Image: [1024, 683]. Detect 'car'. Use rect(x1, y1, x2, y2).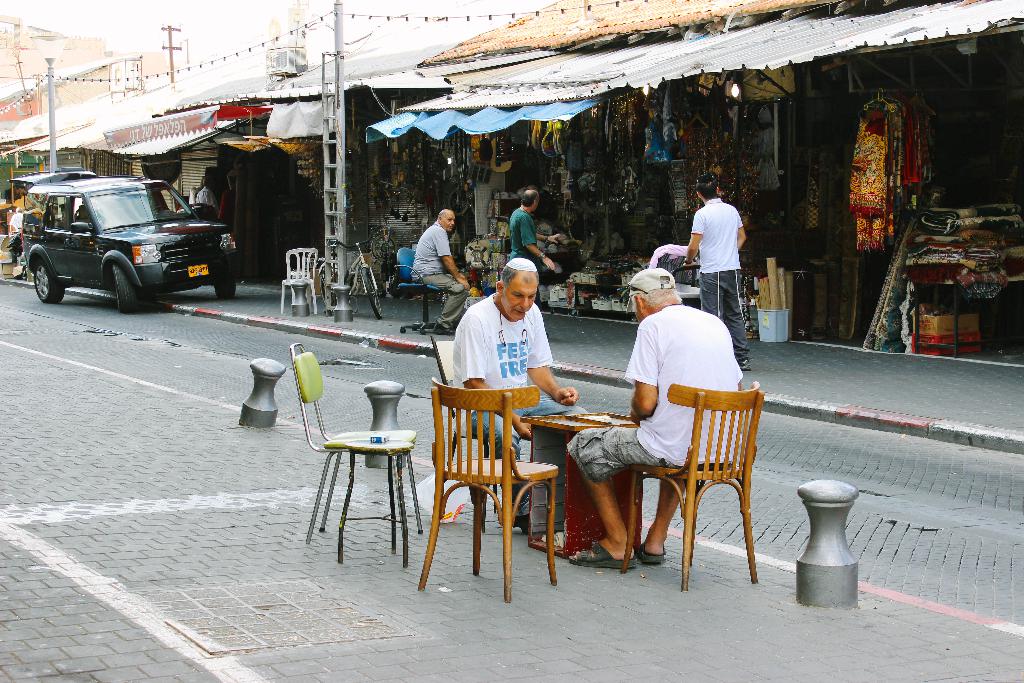
rect(17, 164, 244, 317).
